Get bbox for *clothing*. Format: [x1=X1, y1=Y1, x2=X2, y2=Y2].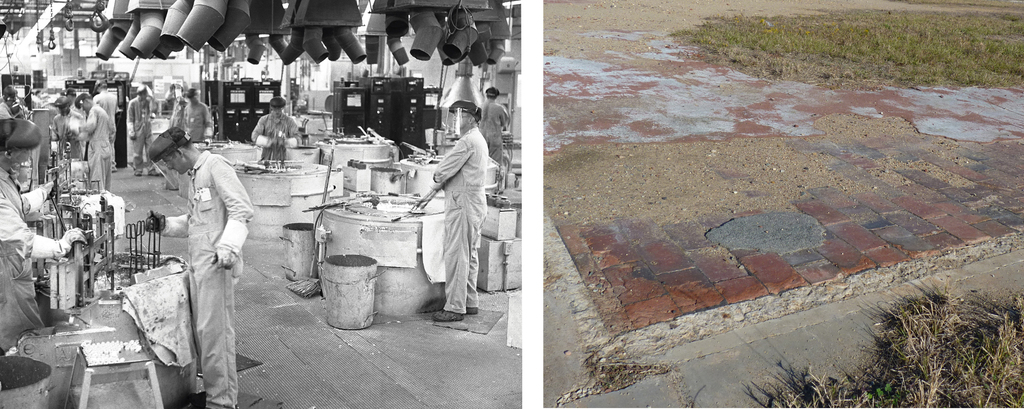
[x1=49, y1=109, x2=82, y2=156].
